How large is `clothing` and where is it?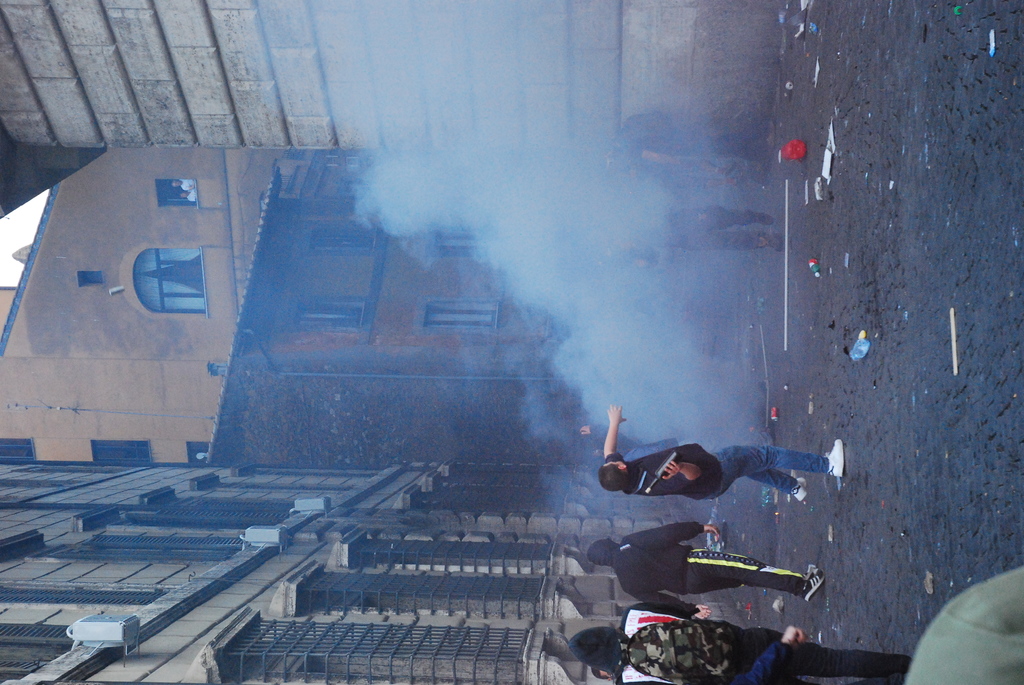
Bounding box: x1=612, y1=523, x2=808, y2=623.
